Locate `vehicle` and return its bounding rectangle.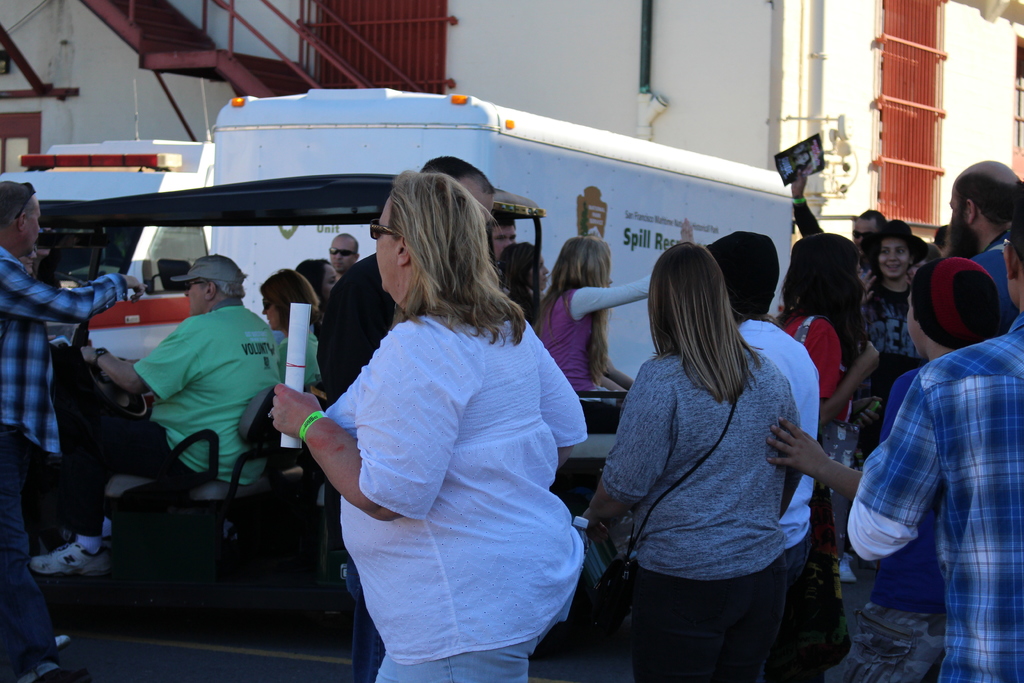
(207, 88, 794, 461).
